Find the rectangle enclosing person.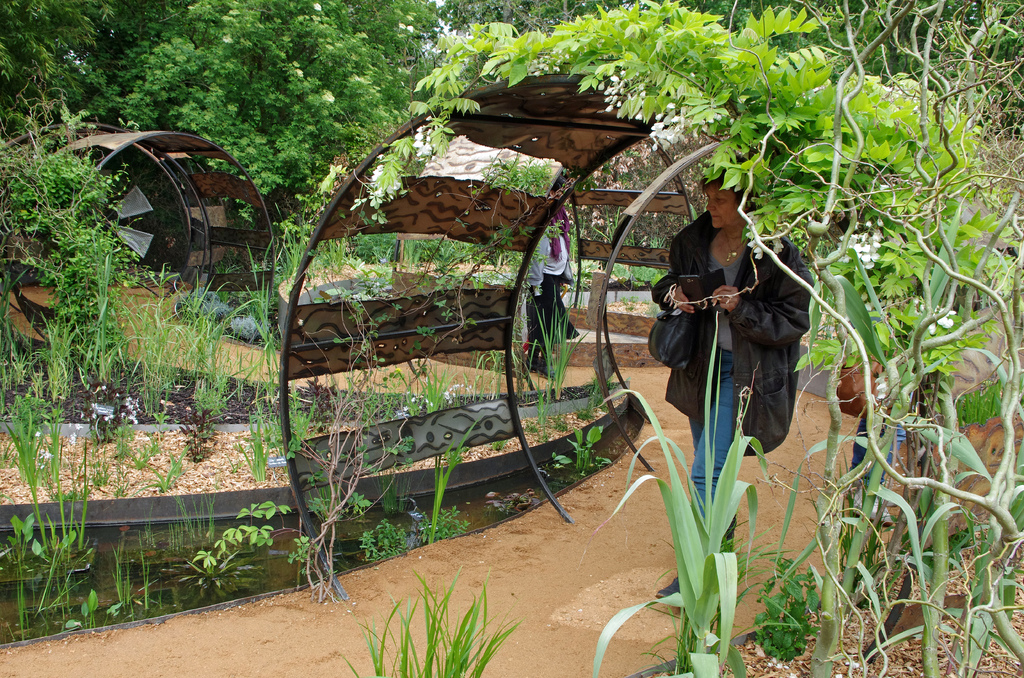
detection(650, 156, 815, 609).
